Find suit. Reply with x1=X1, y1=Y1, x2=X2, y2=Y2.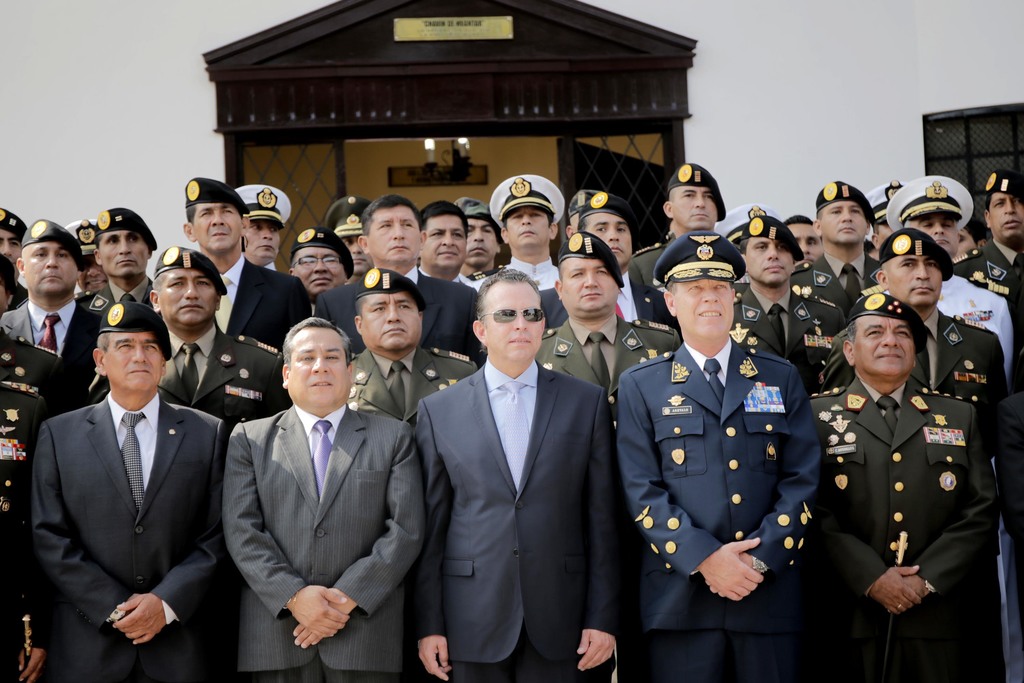
x1=630, y1=228, x2=682, y2=332.
